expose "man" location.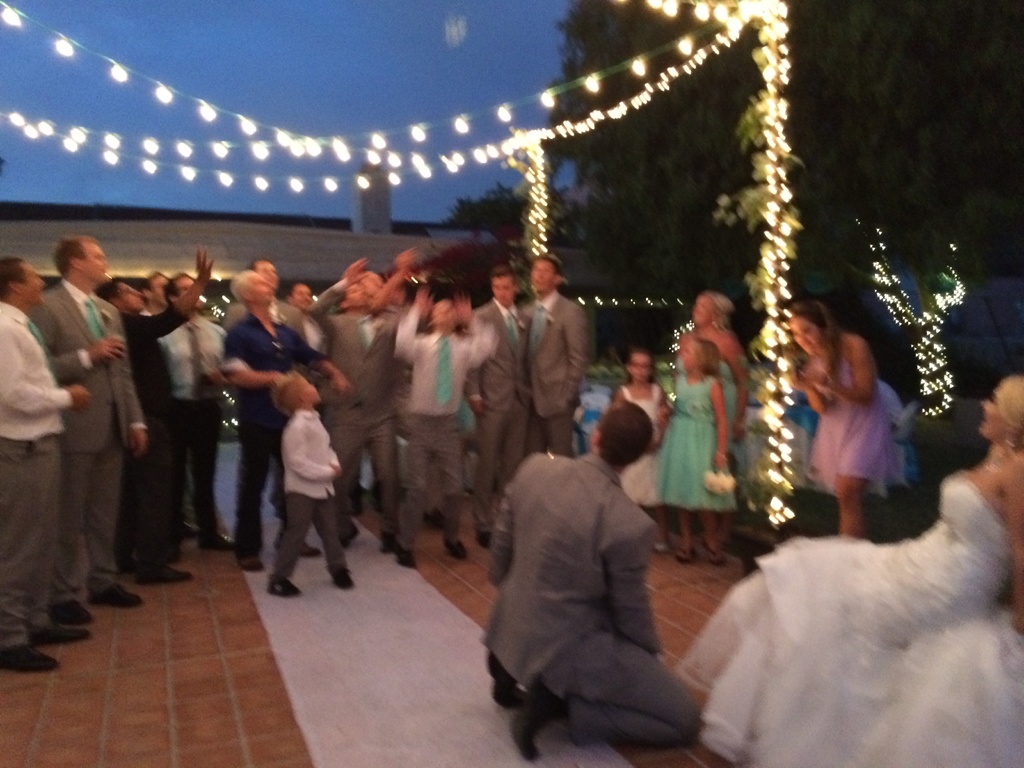
Exposed at region(479, 370, 712, 746).
